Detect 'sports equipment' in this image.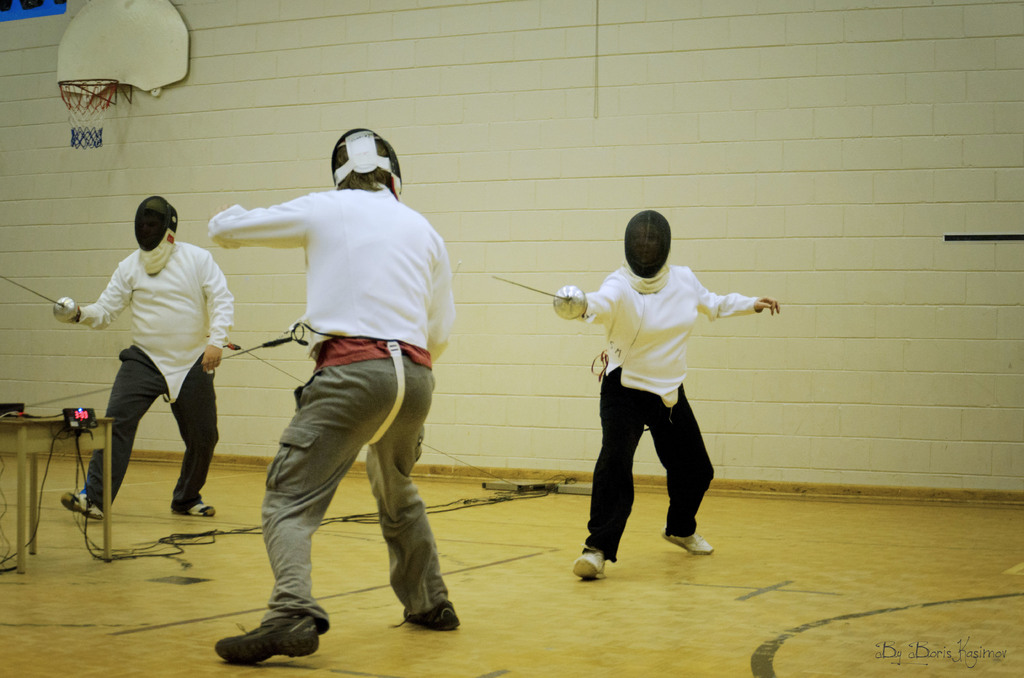
Detection: detection(58, 75, 115, 149).
